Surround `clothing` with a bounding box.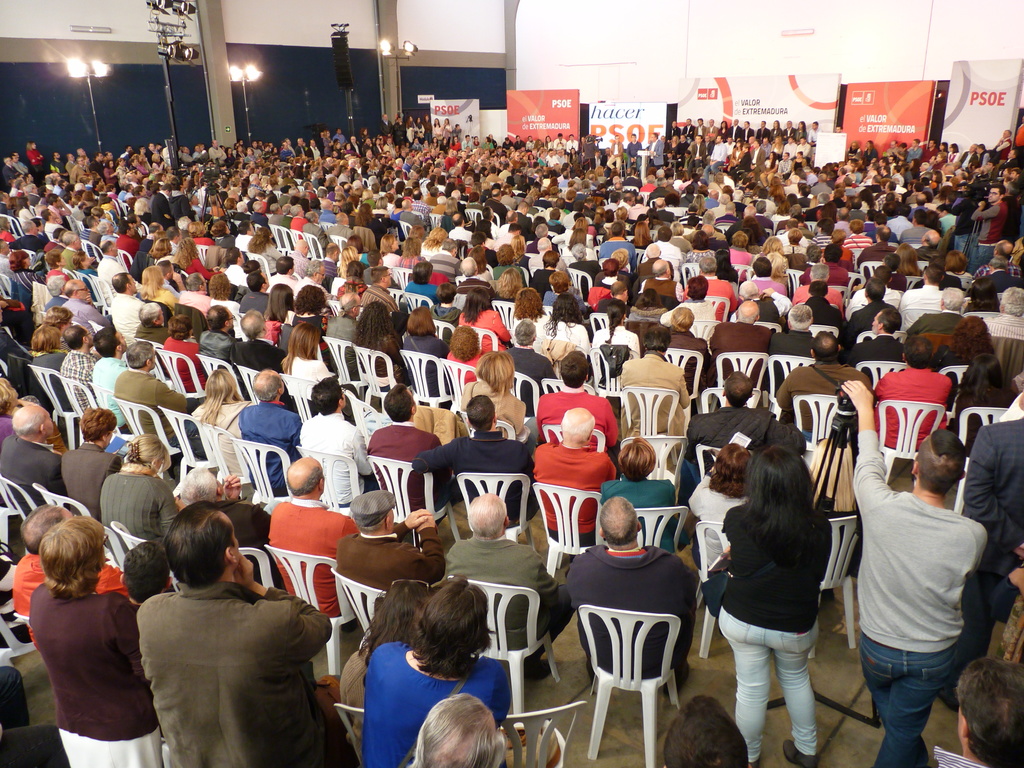
bbox(543, 309, 583, 352).
